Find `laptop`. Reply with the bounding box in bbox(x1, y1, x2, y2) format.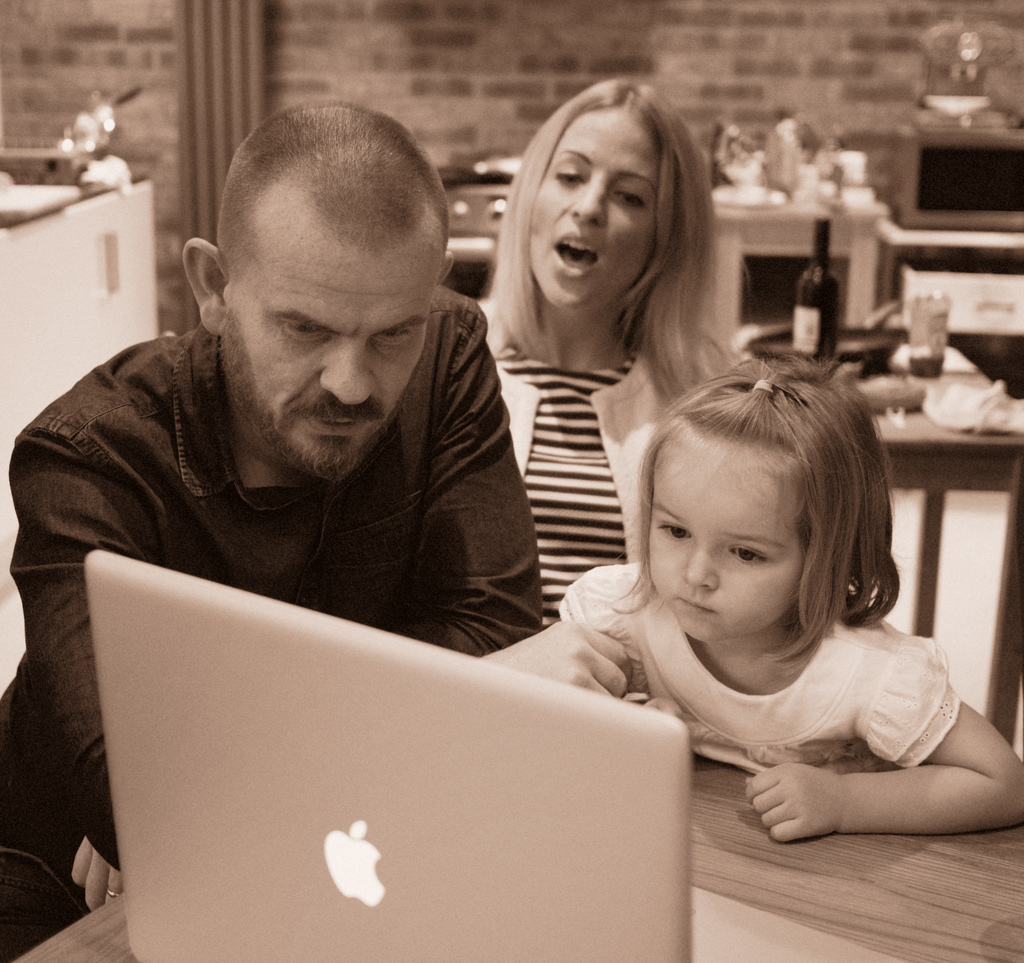
bbox(72, 565, 712, 959).
